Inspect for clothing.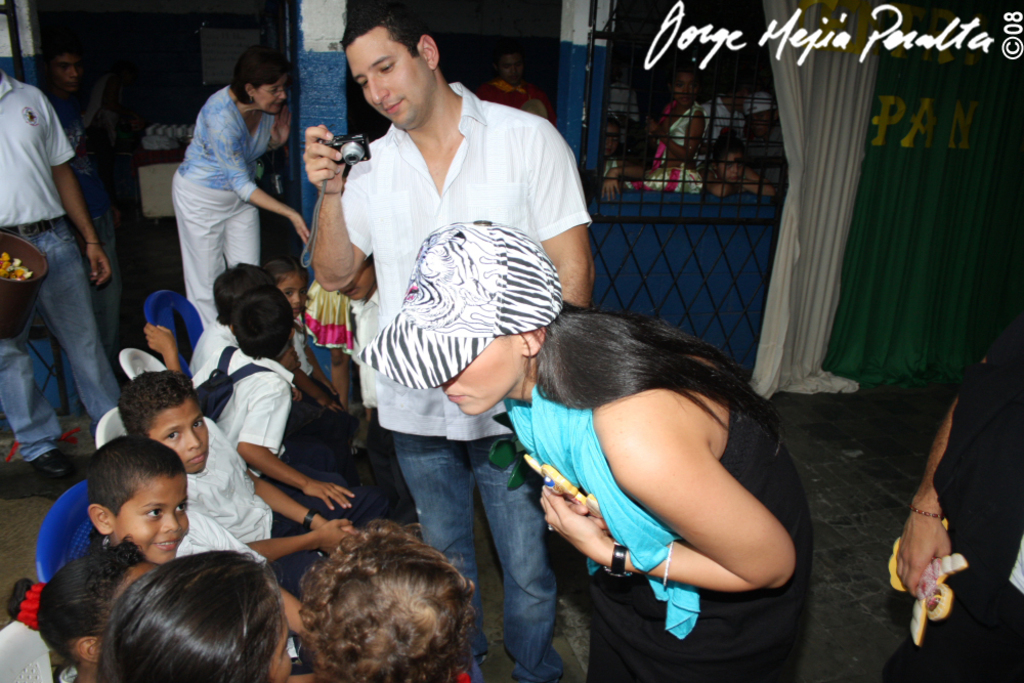
Inspection: bbox=(515, 309, 813, 682).
